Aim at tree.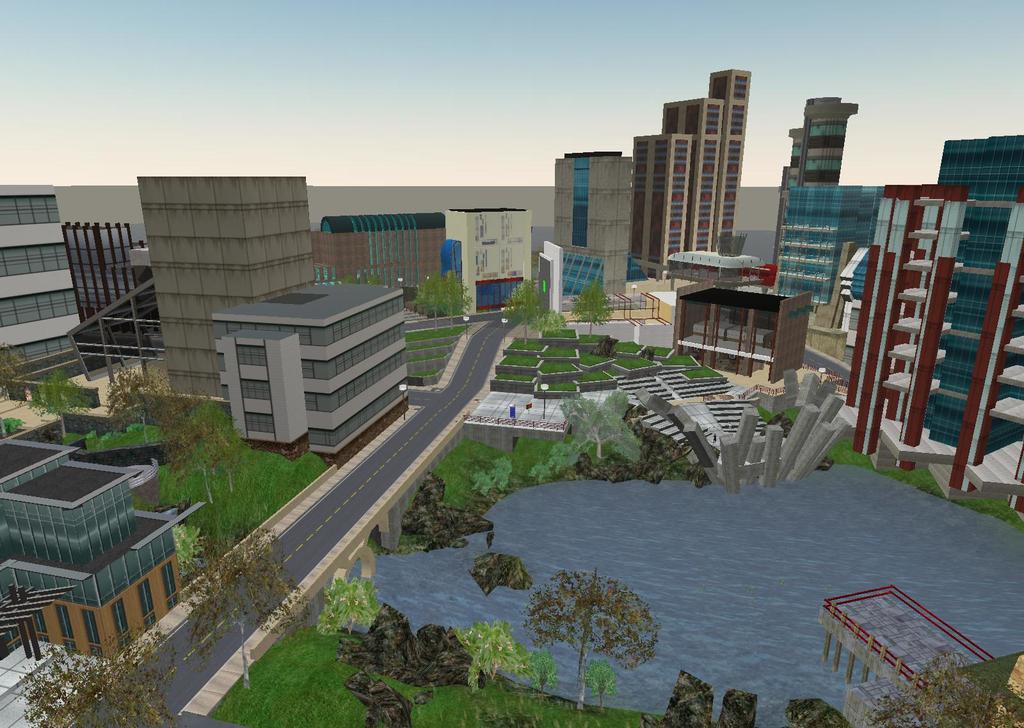
Aimed at [x1=0, y1=340, x2=43, y2=396].
